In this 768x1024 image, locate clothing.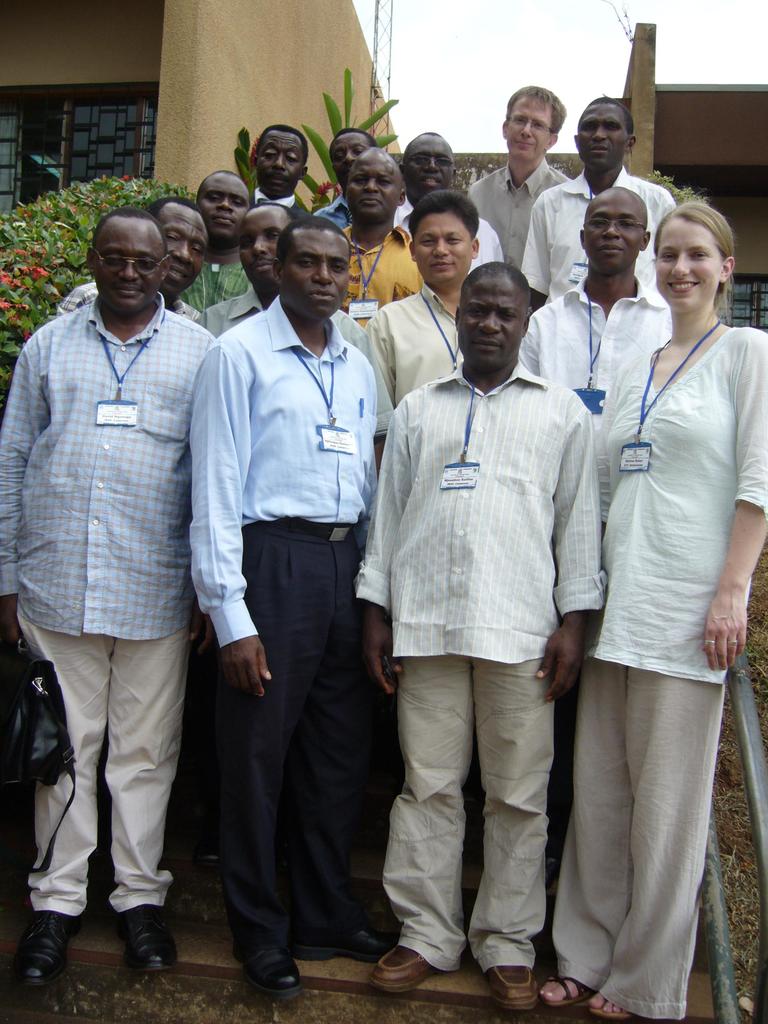
Bounding box: <box>352,371,611,973</box>.
